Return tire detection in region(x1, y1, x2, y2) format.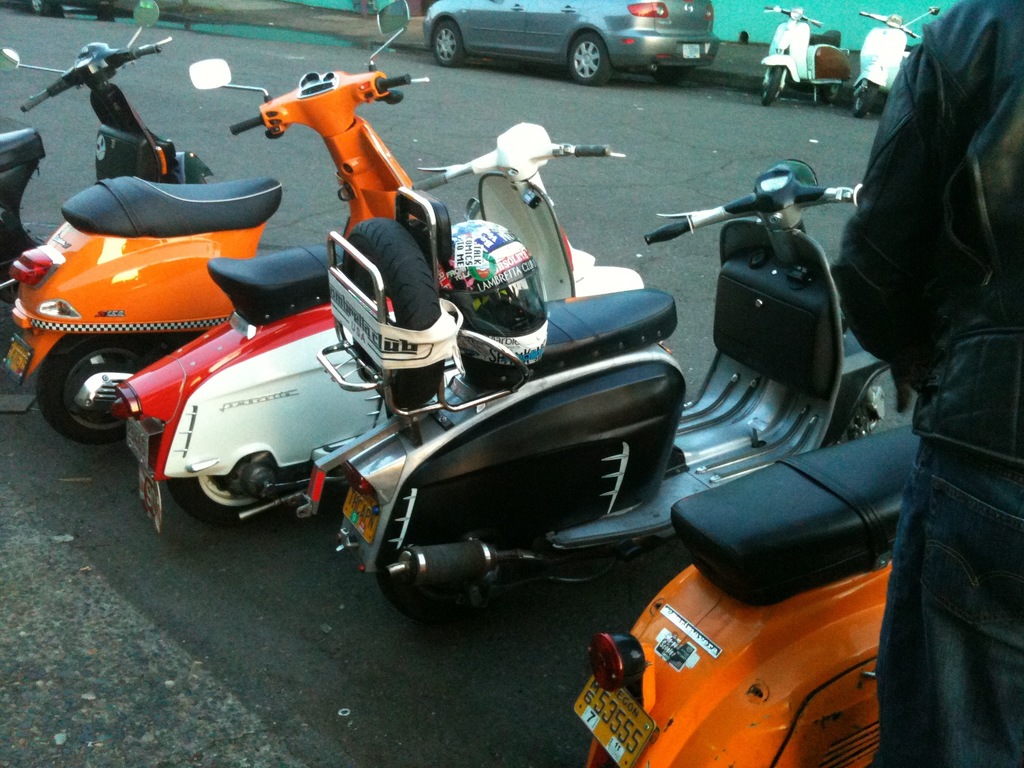
region(758, 63, 789, 104).
